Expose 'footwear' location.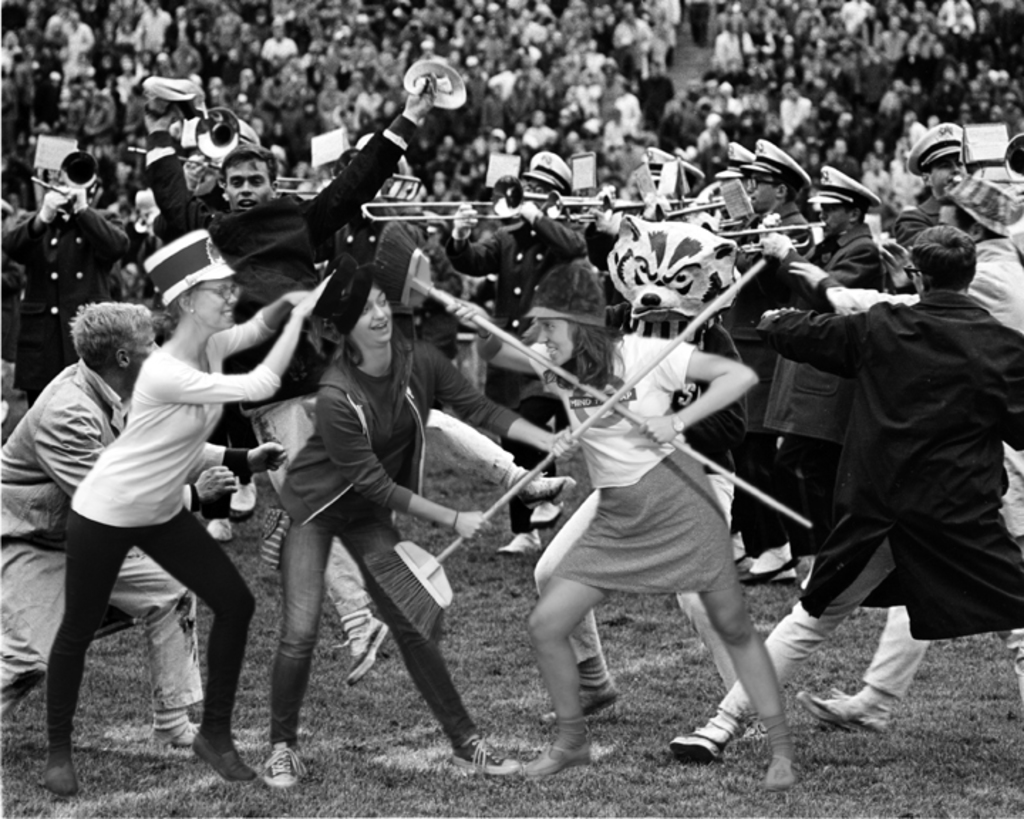
Exposed at [left=795, top=685, right=895, bottom=741].
